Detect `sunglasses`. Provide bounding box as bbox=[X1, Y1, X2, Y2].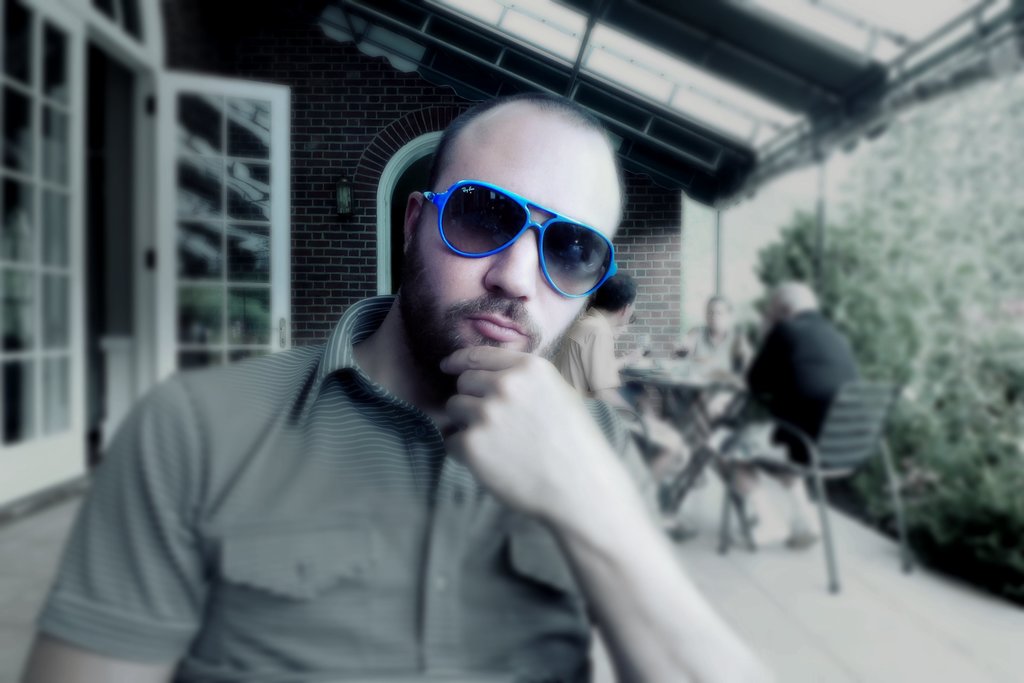
bbox=[419, 175, 619, 301].
